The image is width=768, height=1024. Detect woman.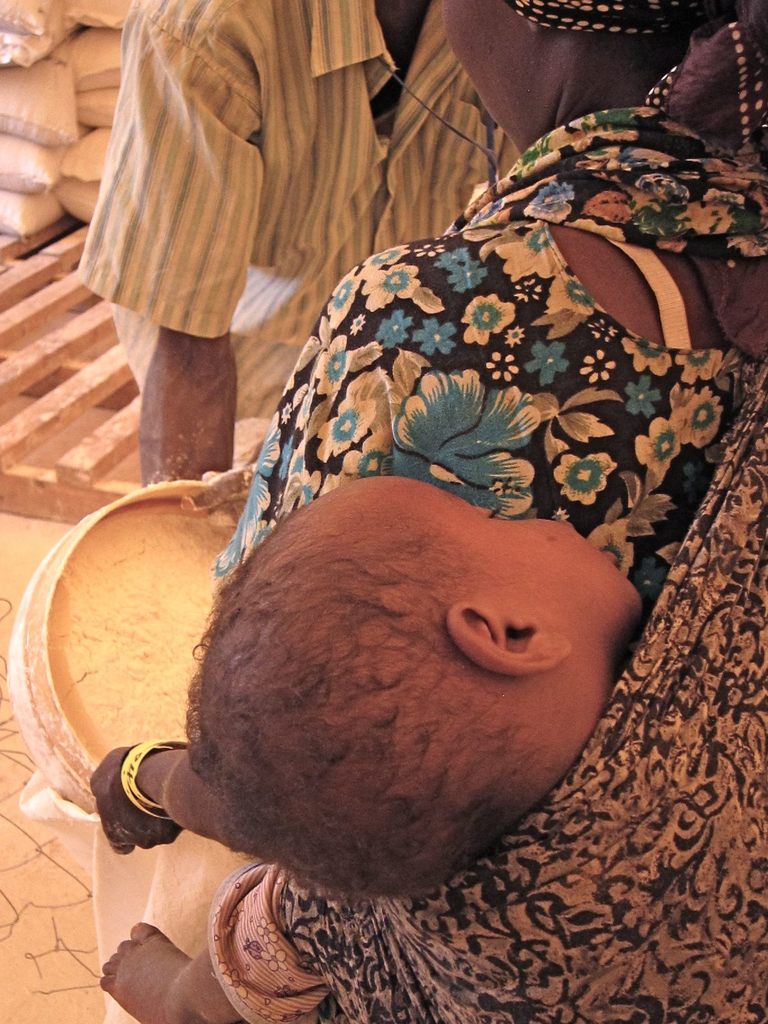
Detection: 88,3,760,1023.
